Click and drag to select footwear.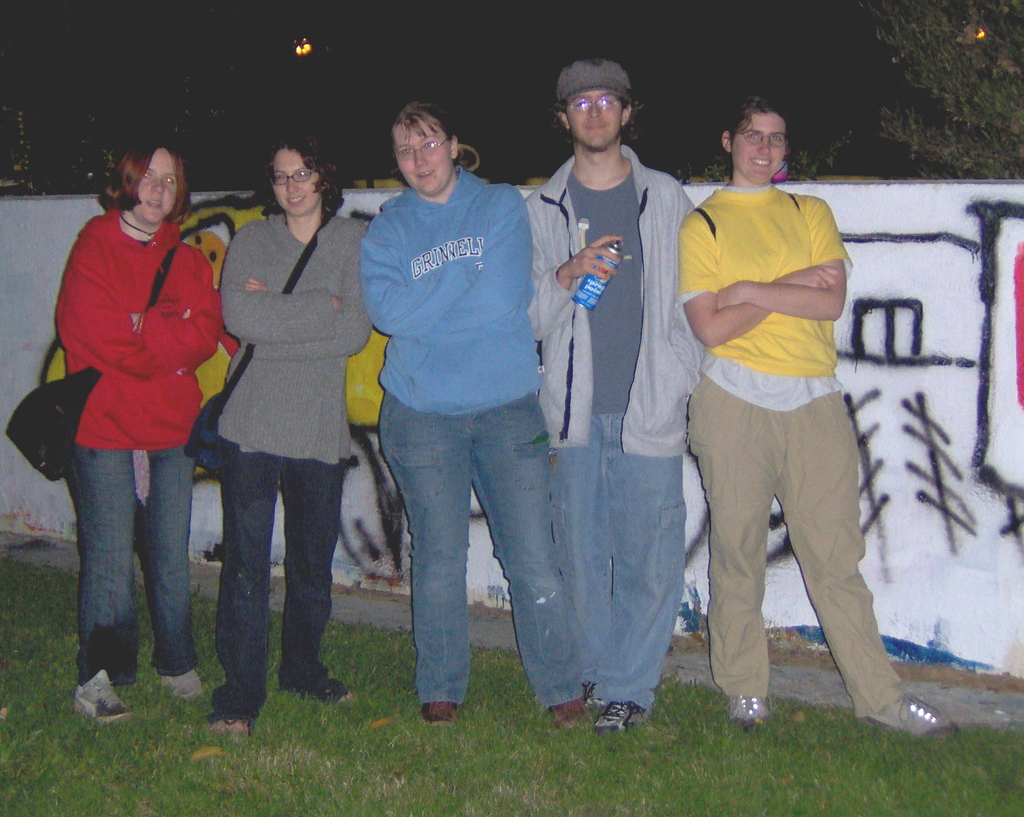
Selection: pyautogui.locateOnScreen(206, 707, 257, 749).
